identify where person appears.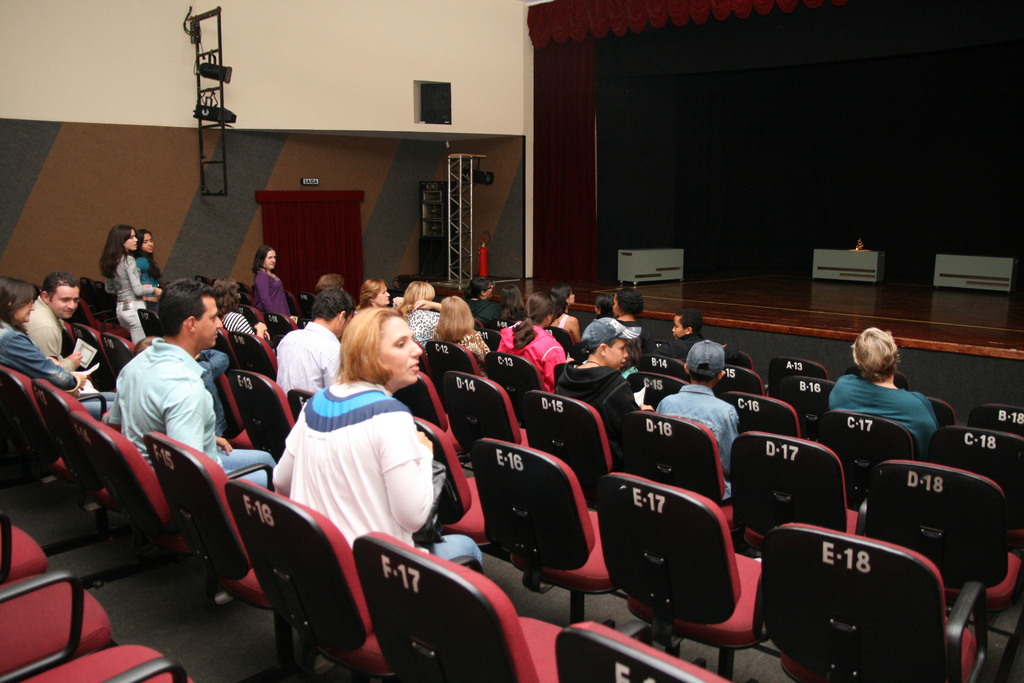
Appears at detection(354, 279, 387, 311).
